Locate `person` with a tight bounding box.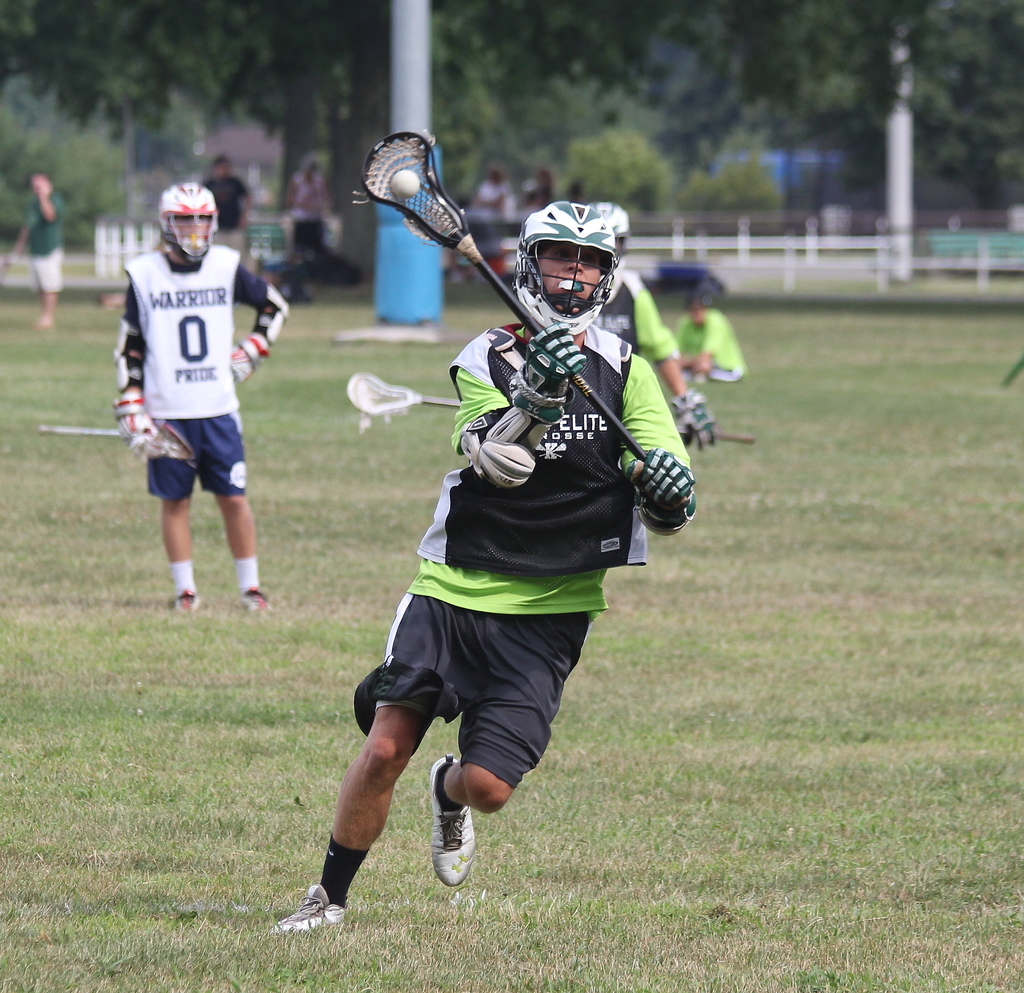
rect(518, 170, 552, 211).
